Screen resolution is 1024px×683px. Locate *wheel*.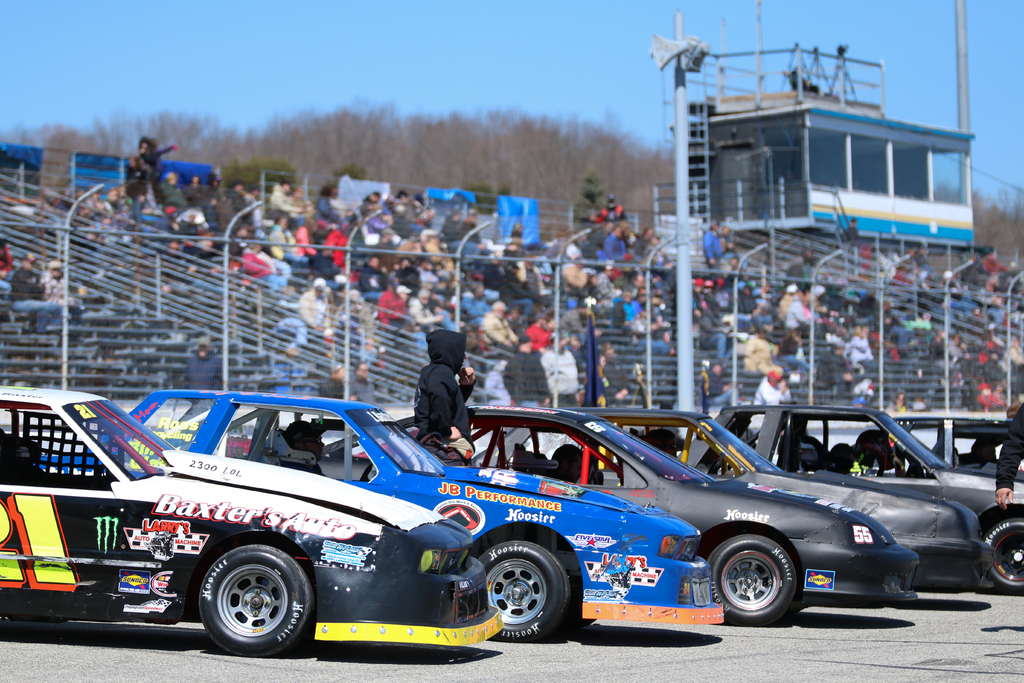
rect(711, 530, 794, 623).
